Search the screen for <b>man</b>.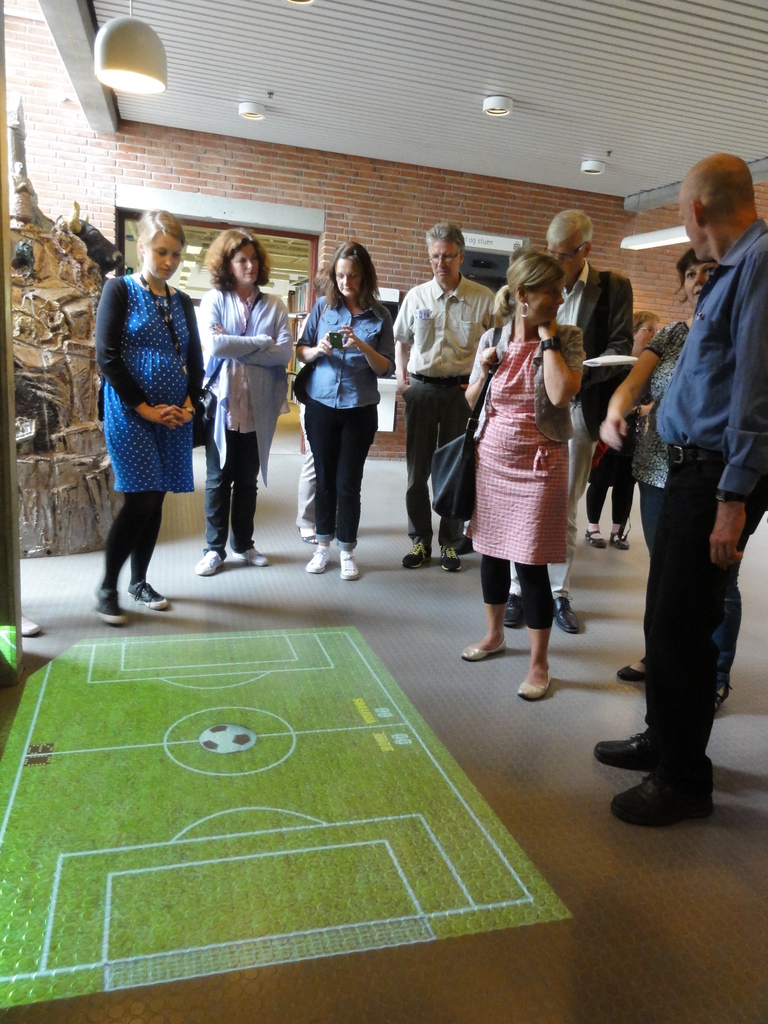
Found at [x1=604, y1=168, x2=765, y2=801].
